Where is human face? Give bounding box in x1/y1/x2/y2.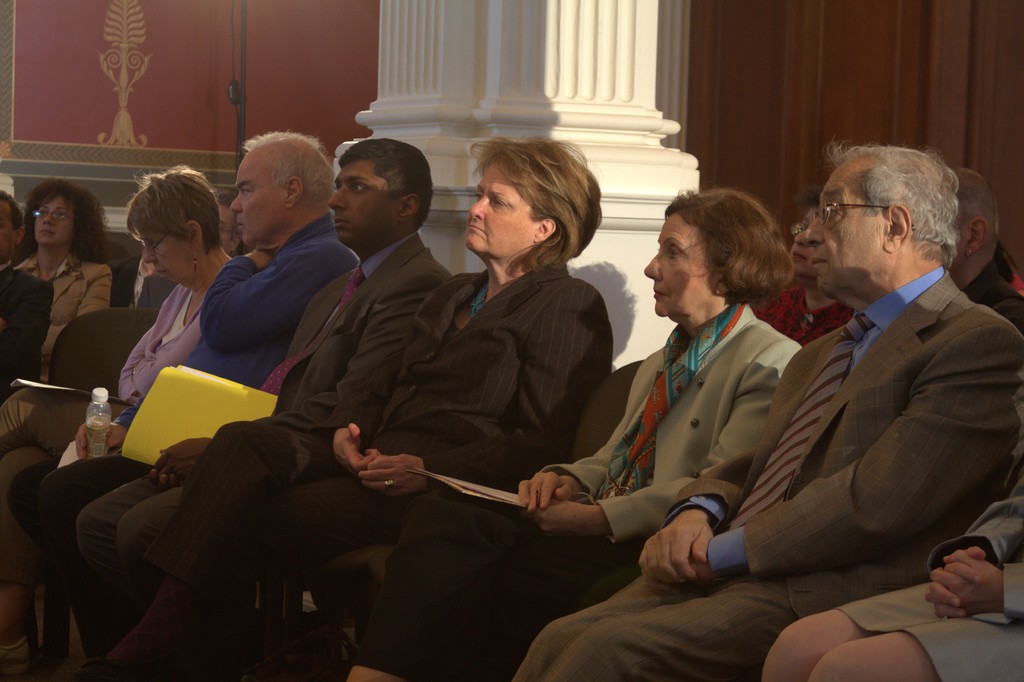
232/158/276/240.
